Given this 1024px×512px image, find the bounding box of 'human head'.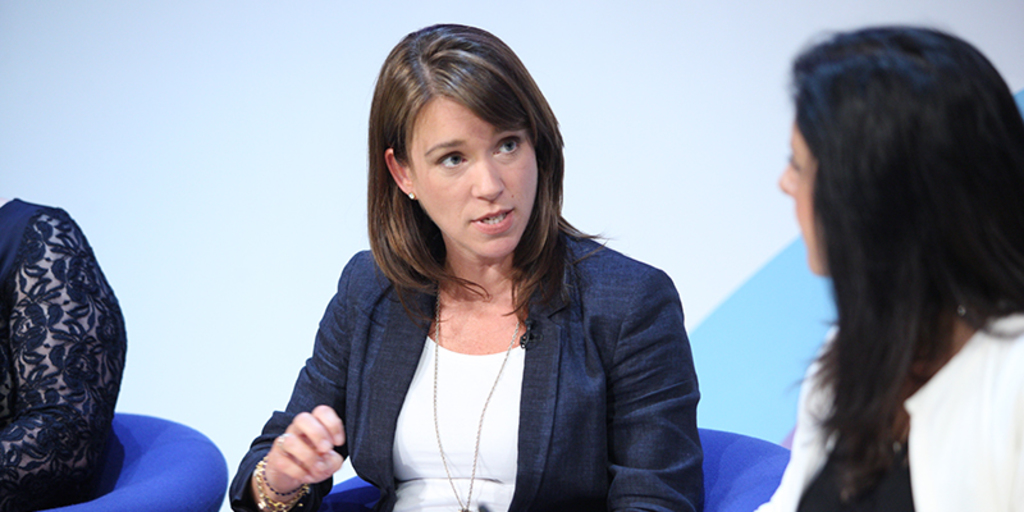
BBox(360, 23, 568, 276).
